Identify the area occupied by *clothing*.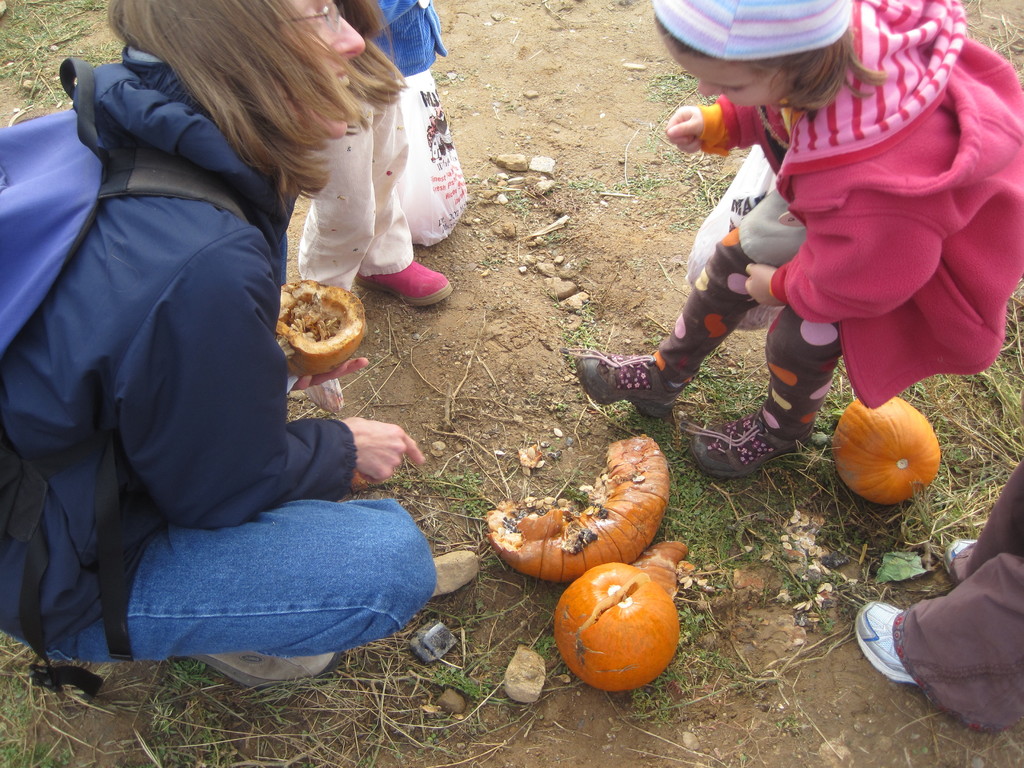
Area: box(0, 46, 442, 673).
